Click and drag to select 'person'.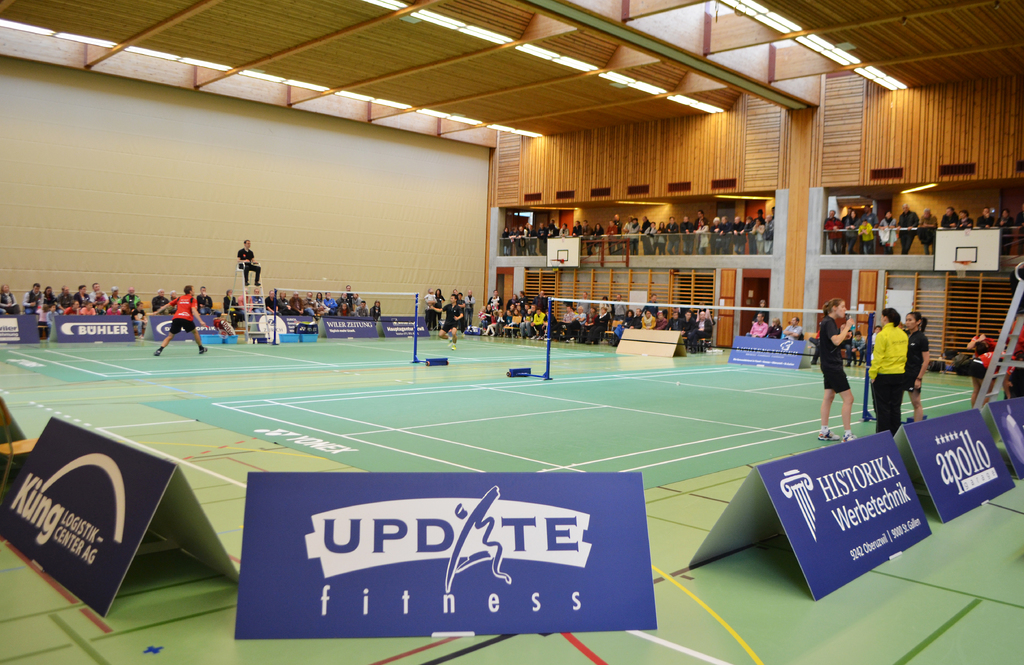
Selection: (575, 307, 588, 343).
